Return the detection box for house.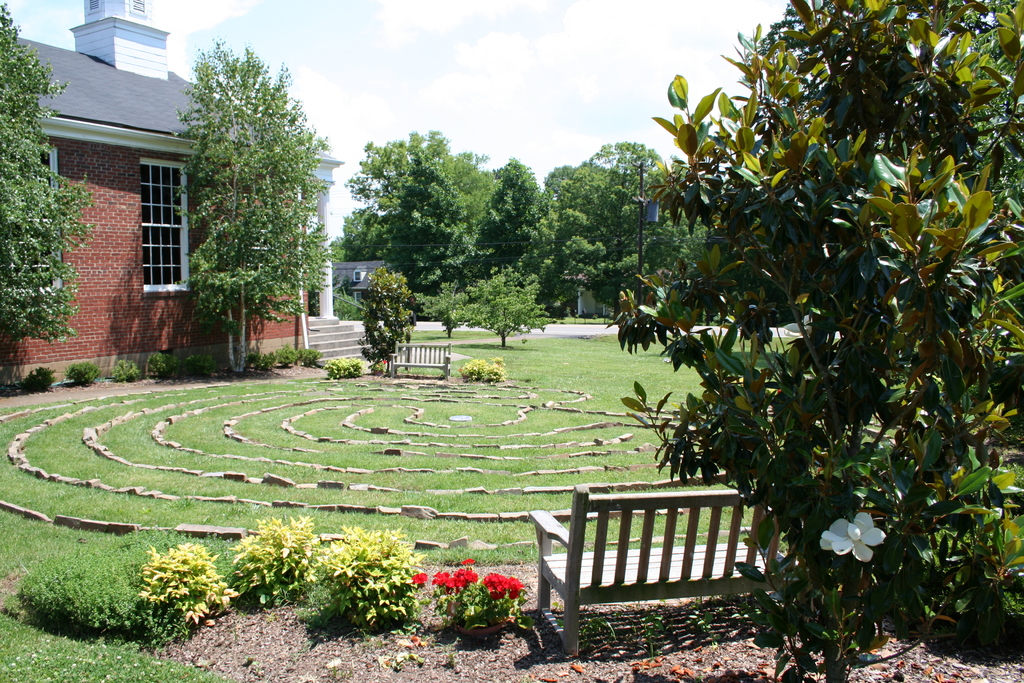
{"x1": 0, "y1": 0, "x2": 346, "y2": 395}.
